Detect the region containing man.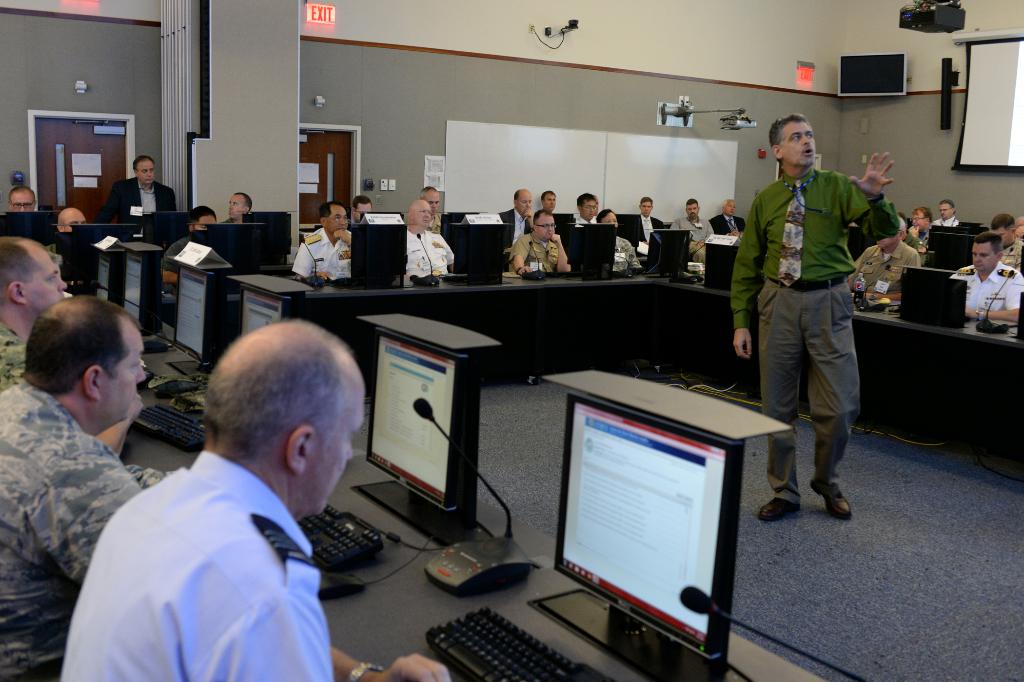
detection(57, 328, 392, 667).
